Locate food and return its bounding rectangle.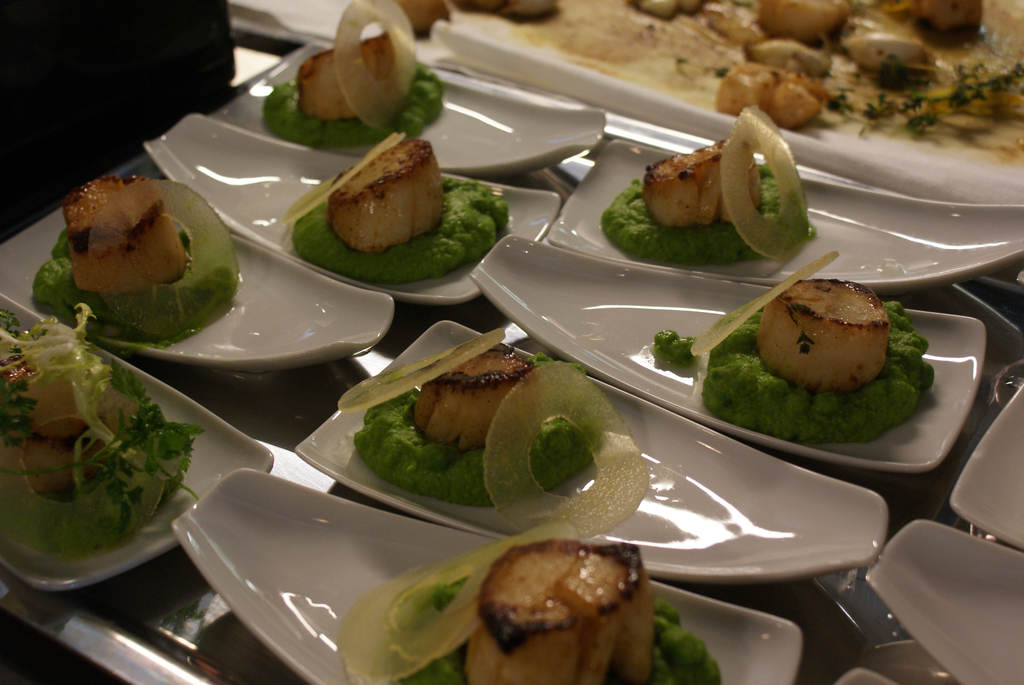
detection(0, 300, 206, 562).
